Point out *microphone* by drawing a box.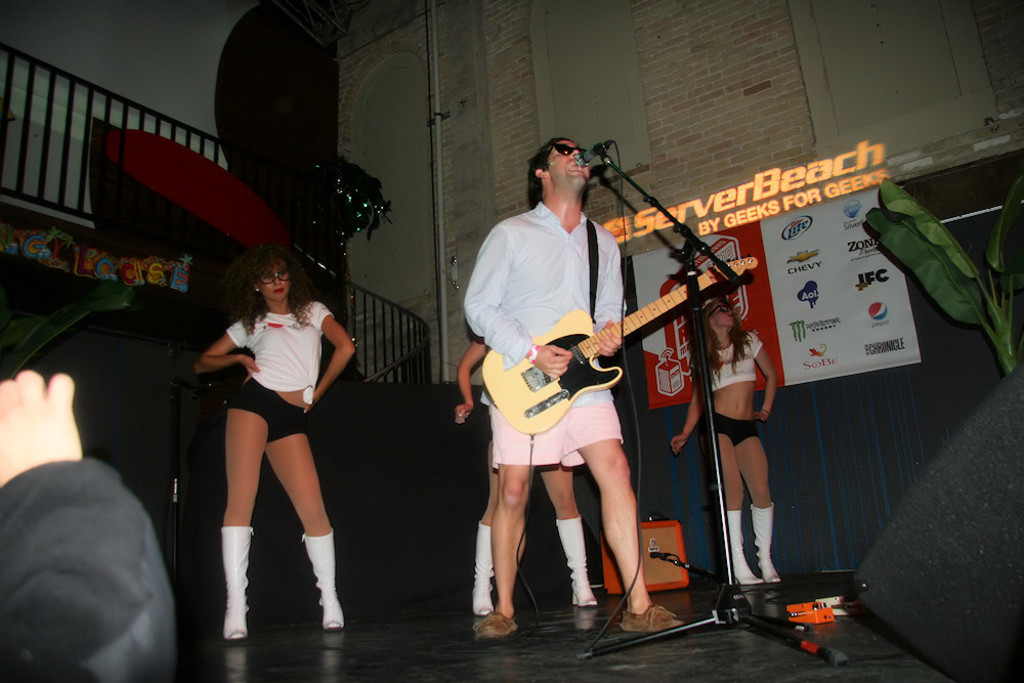
region(572, 140, 603, 167).
